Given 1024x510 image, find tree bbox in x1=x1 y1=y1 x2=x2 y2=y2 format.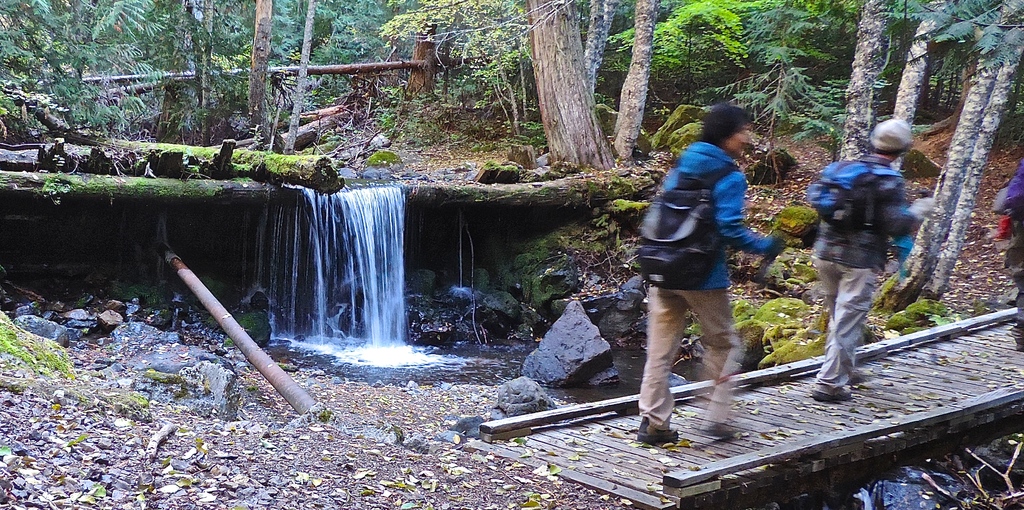
x1=510 y1=0 x2=622 y2=172.
